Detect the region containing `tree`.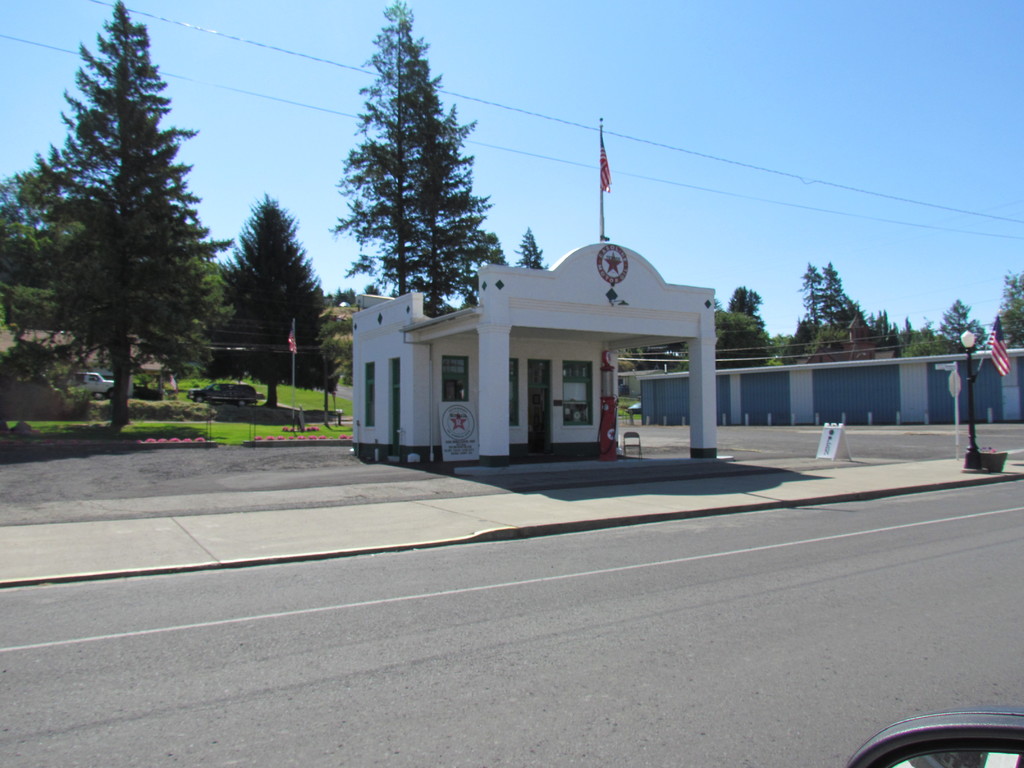
rect(460, 220, 510, 304).
